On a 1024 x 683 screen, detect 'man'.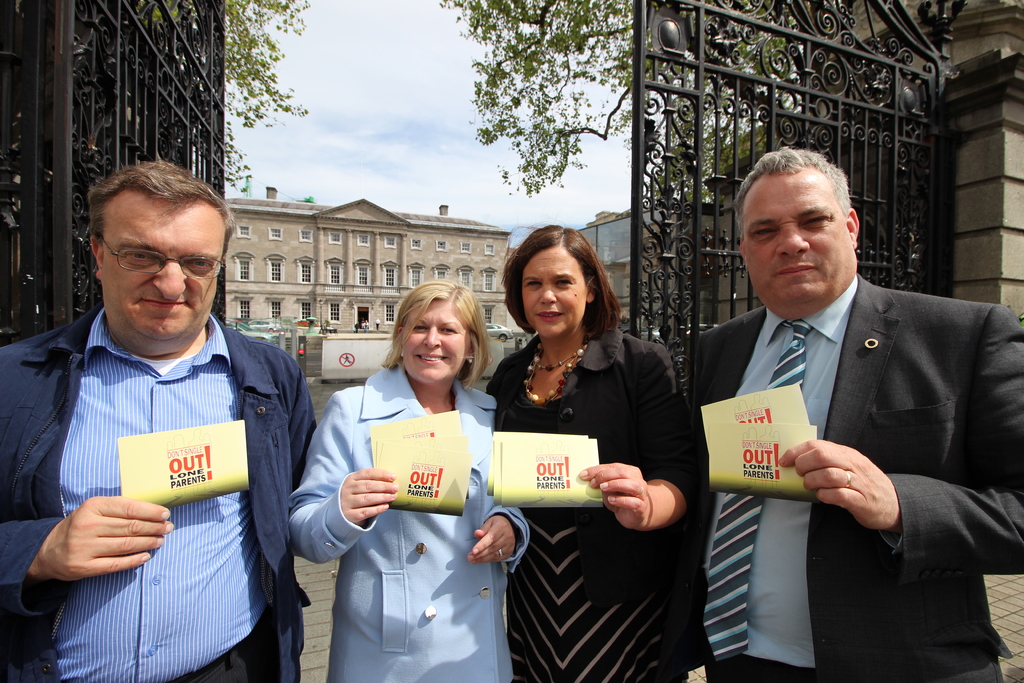
left=684, top=142, right=1023, bottom=682.
